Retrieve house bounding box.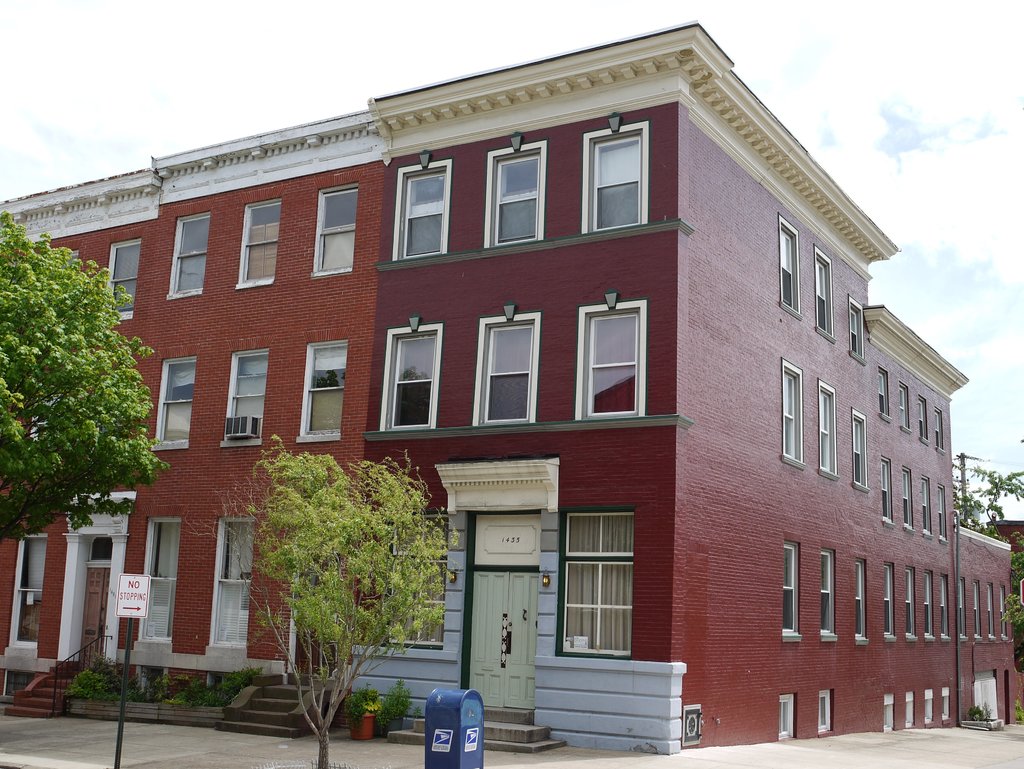
Bounding box: {"left": 124, "top": 137, "right": 390, "bottom": 680}.
